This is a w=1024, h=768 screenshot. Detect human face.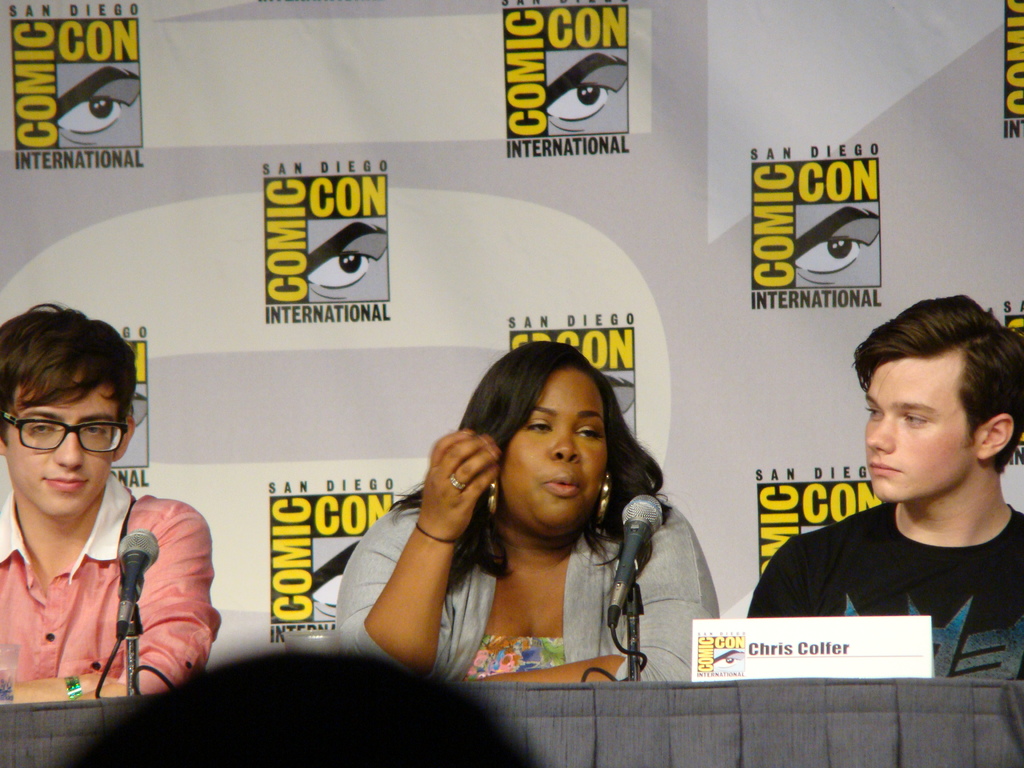
bbox(863, 362, 981, 506).
